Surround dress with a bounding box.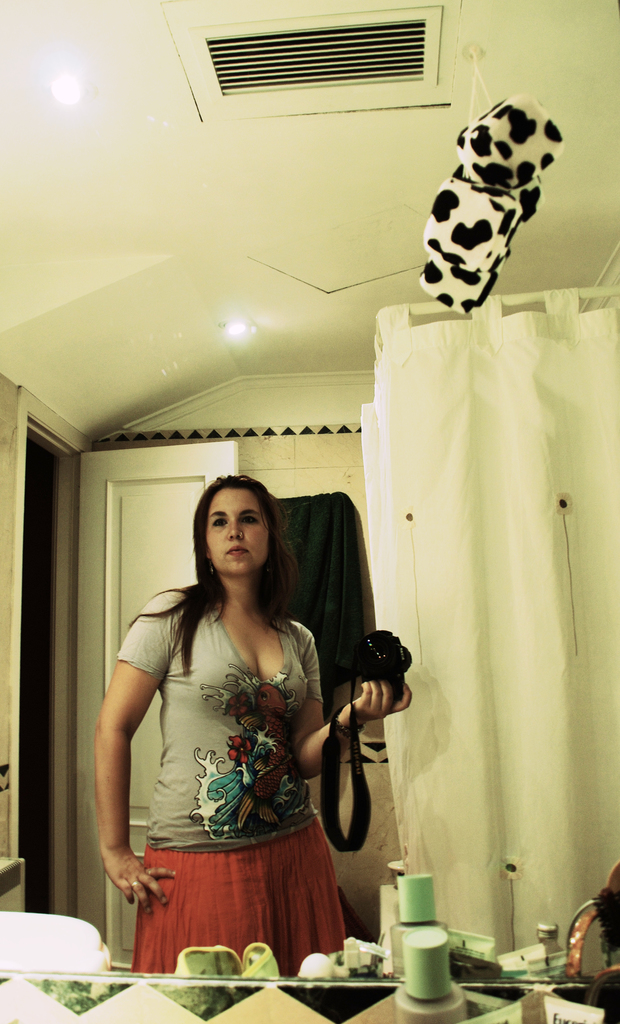
127,598,323,909.
